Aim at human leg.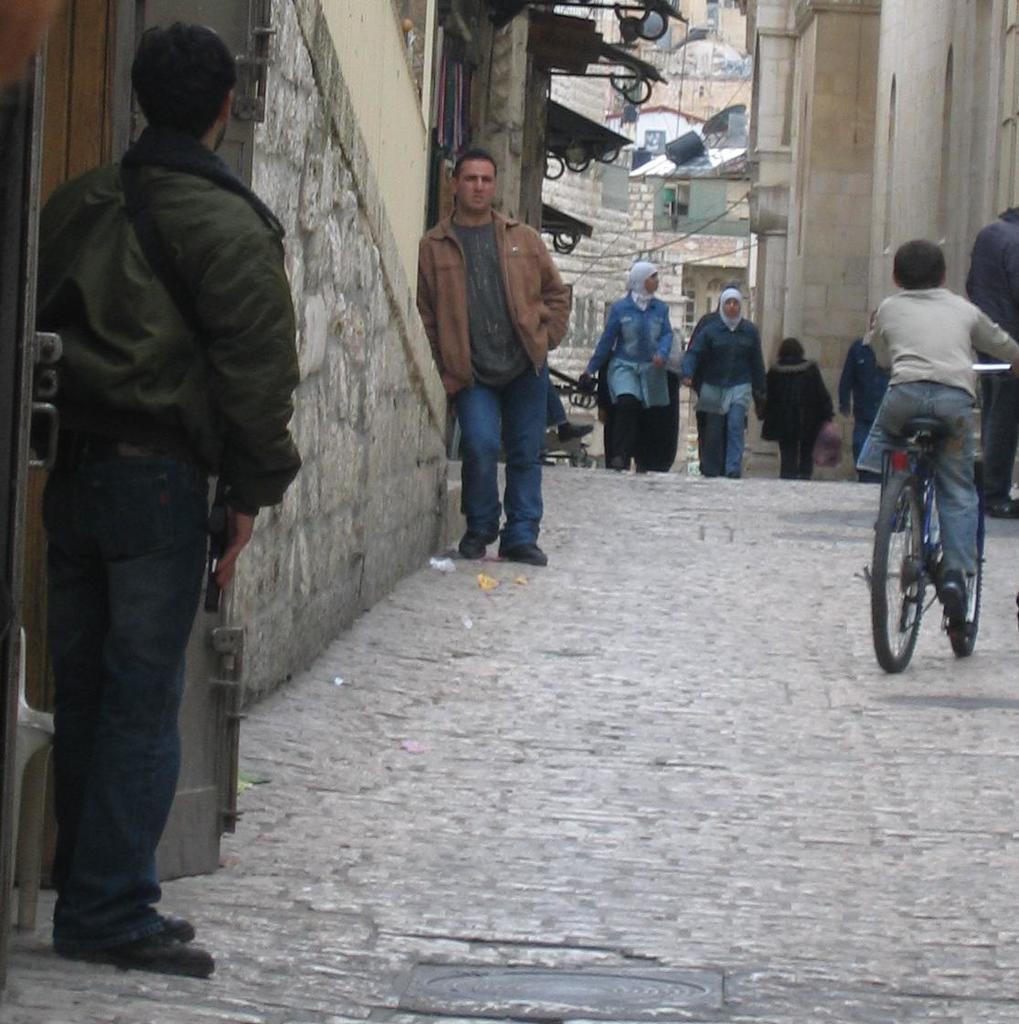
Aimed at <region>90, 457, 212, 980</region>.
